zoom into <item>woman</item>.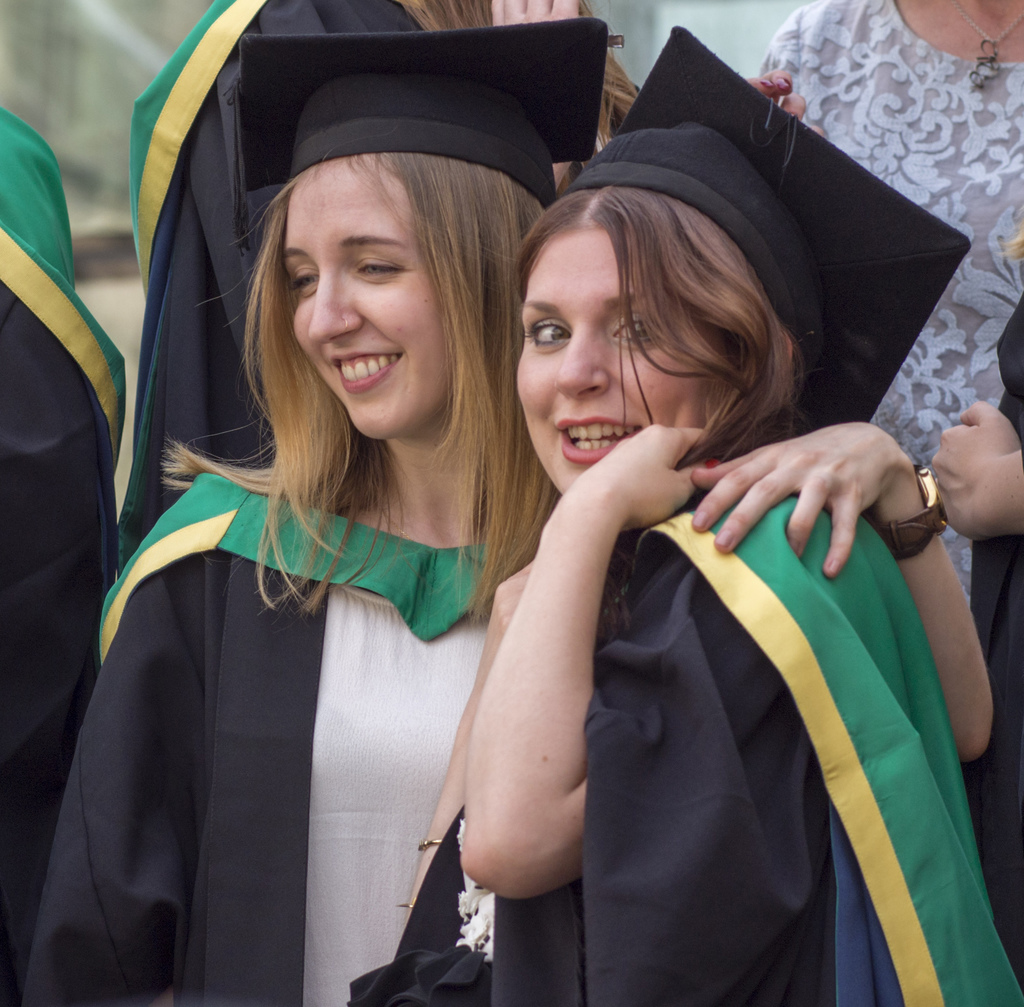
Zoom target: rect(19, 17, 996, 1006).
